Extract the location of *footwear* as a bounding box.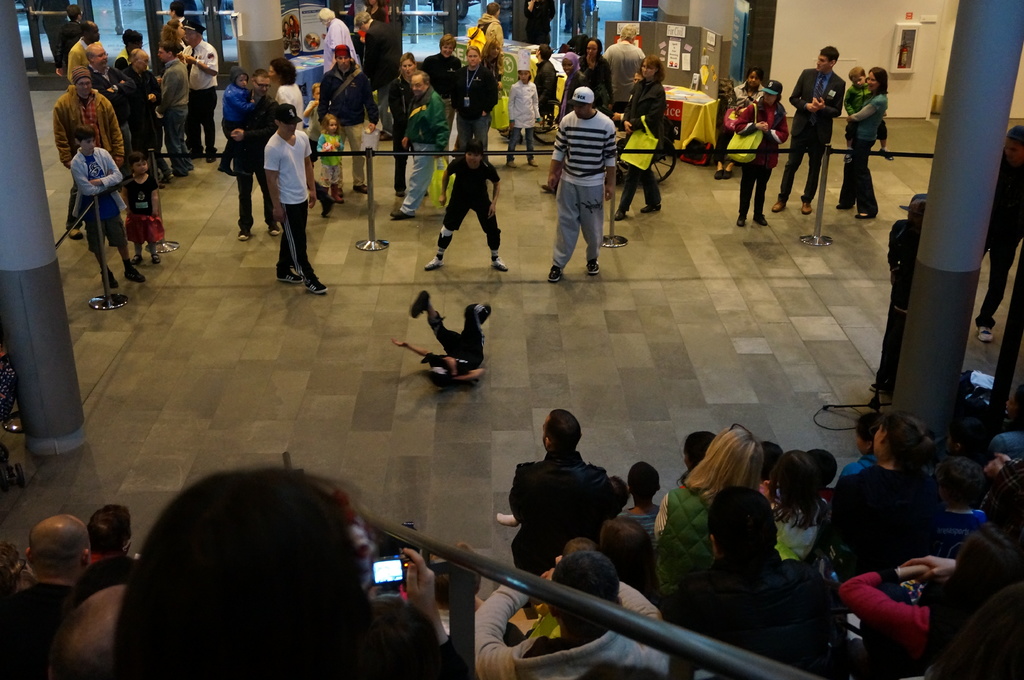
bbox=(853, 207, 874, 224).
